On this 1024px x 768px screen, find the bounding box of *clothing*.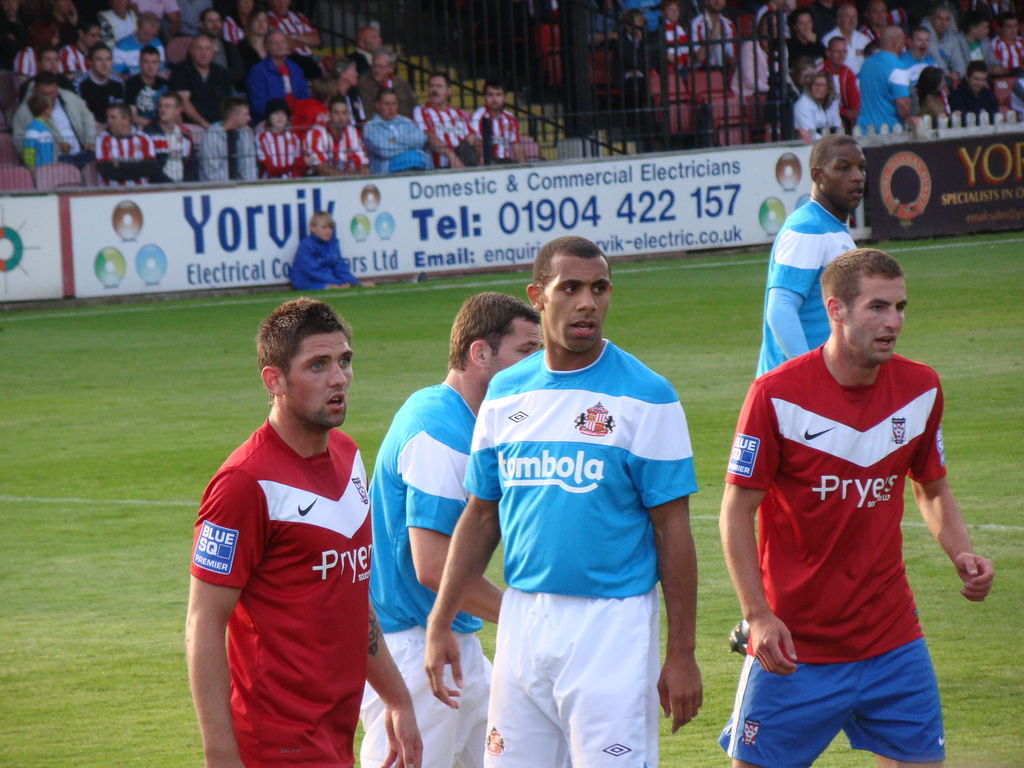
Bounding box: 736 342 968 732.
